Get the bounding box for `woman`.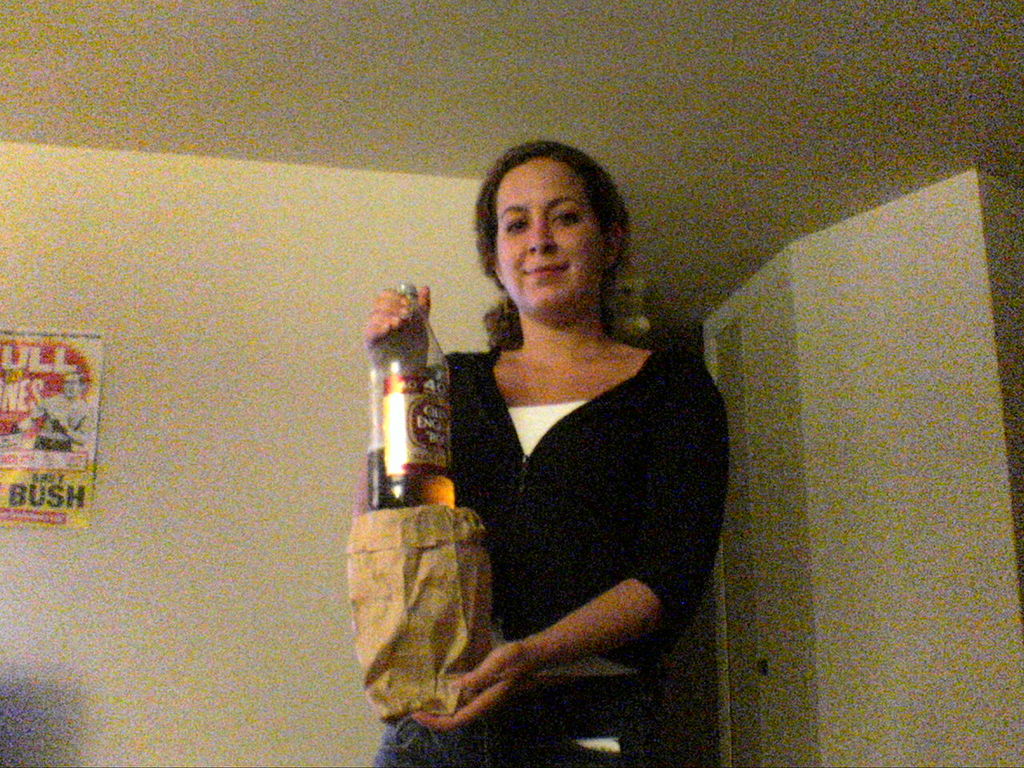
rect(394, 147, 720, 752).
